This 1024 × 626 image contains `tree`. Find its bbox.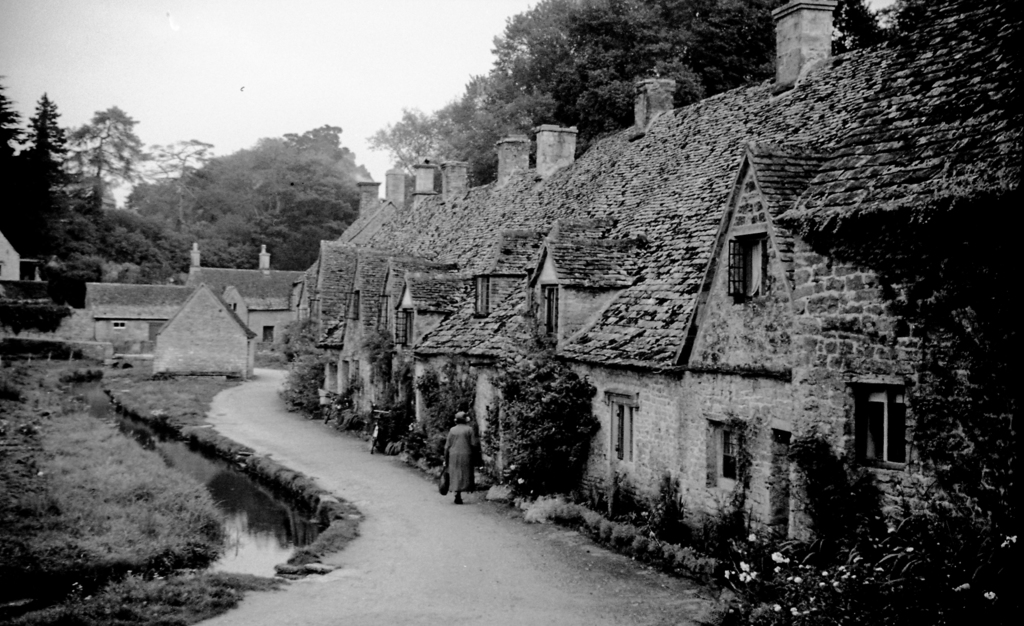
Rect(129, 131, 254, 259).
